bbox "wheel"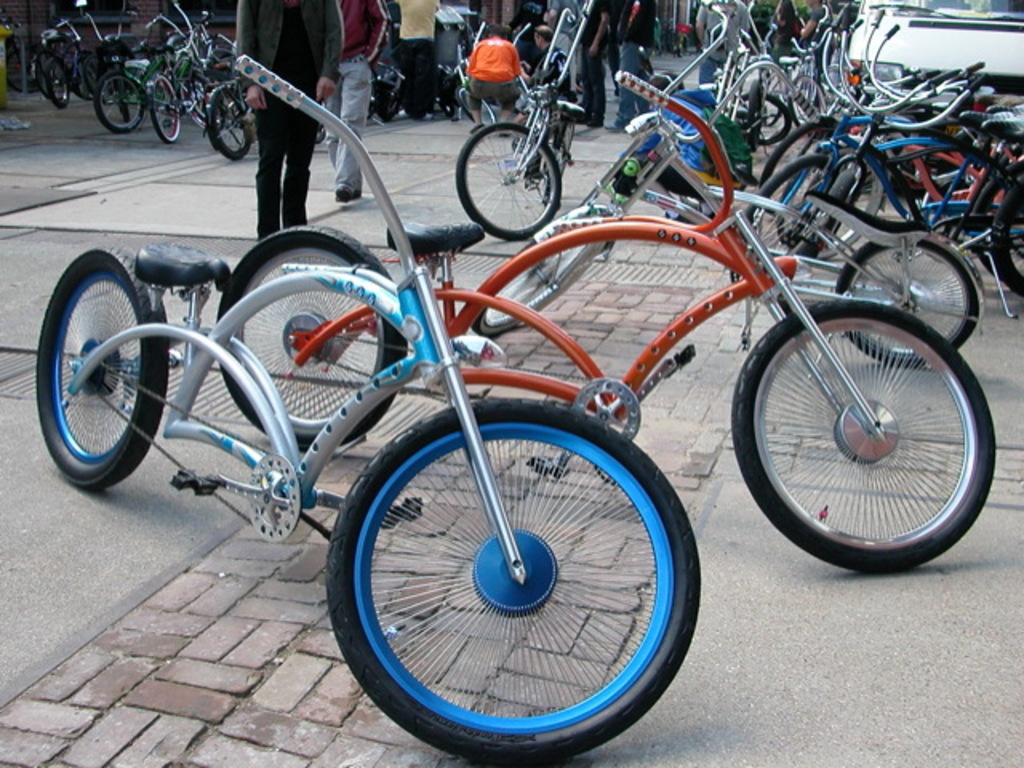
778, 147, 854, 246
